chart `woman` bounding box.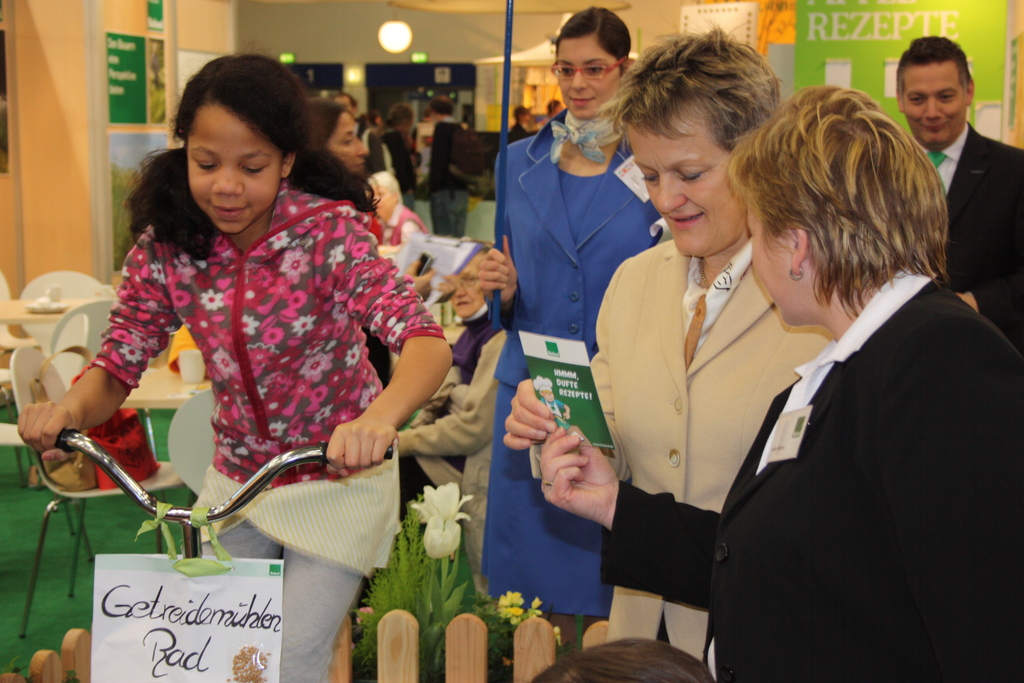
Charted: <box>376,102,417,213</box>.
